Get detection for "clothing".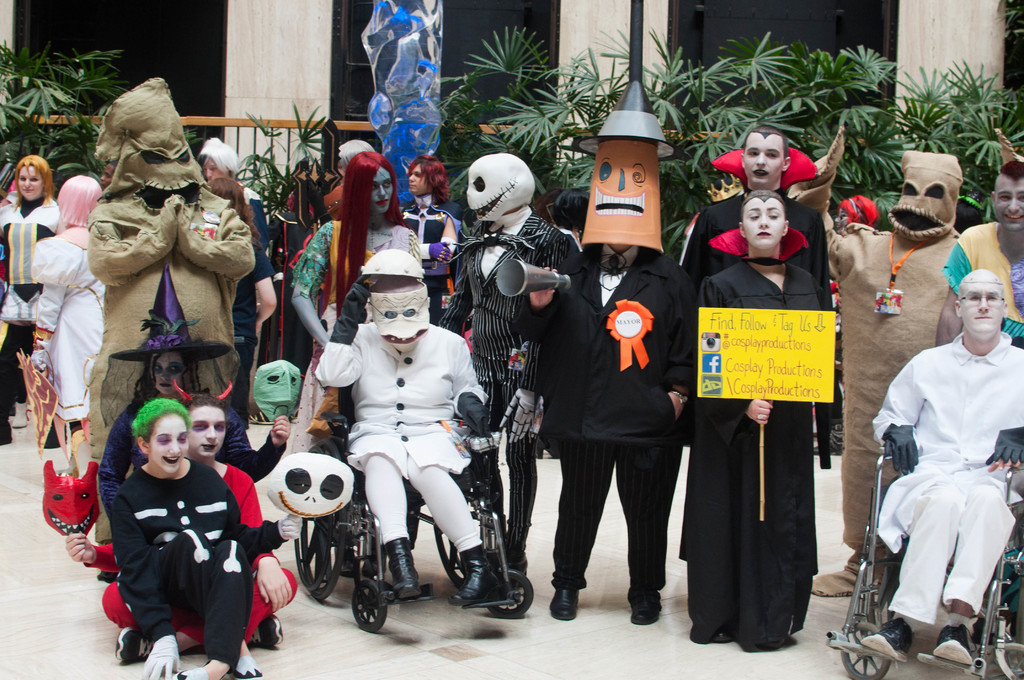
Detection: bbox(100, 464, 288, 664).
